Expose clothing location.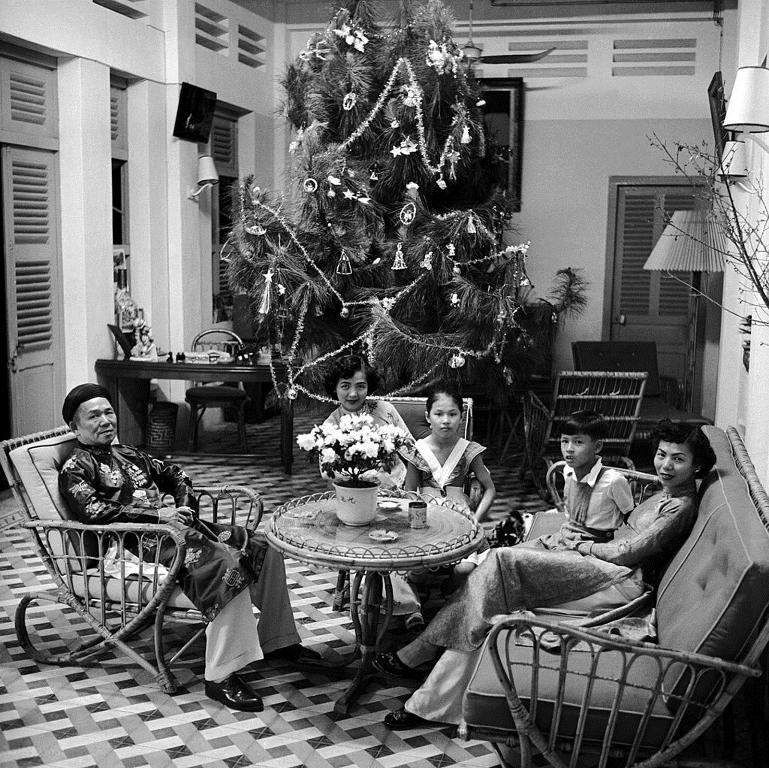
Exposed at Rect(511, 456, 637, 549).
